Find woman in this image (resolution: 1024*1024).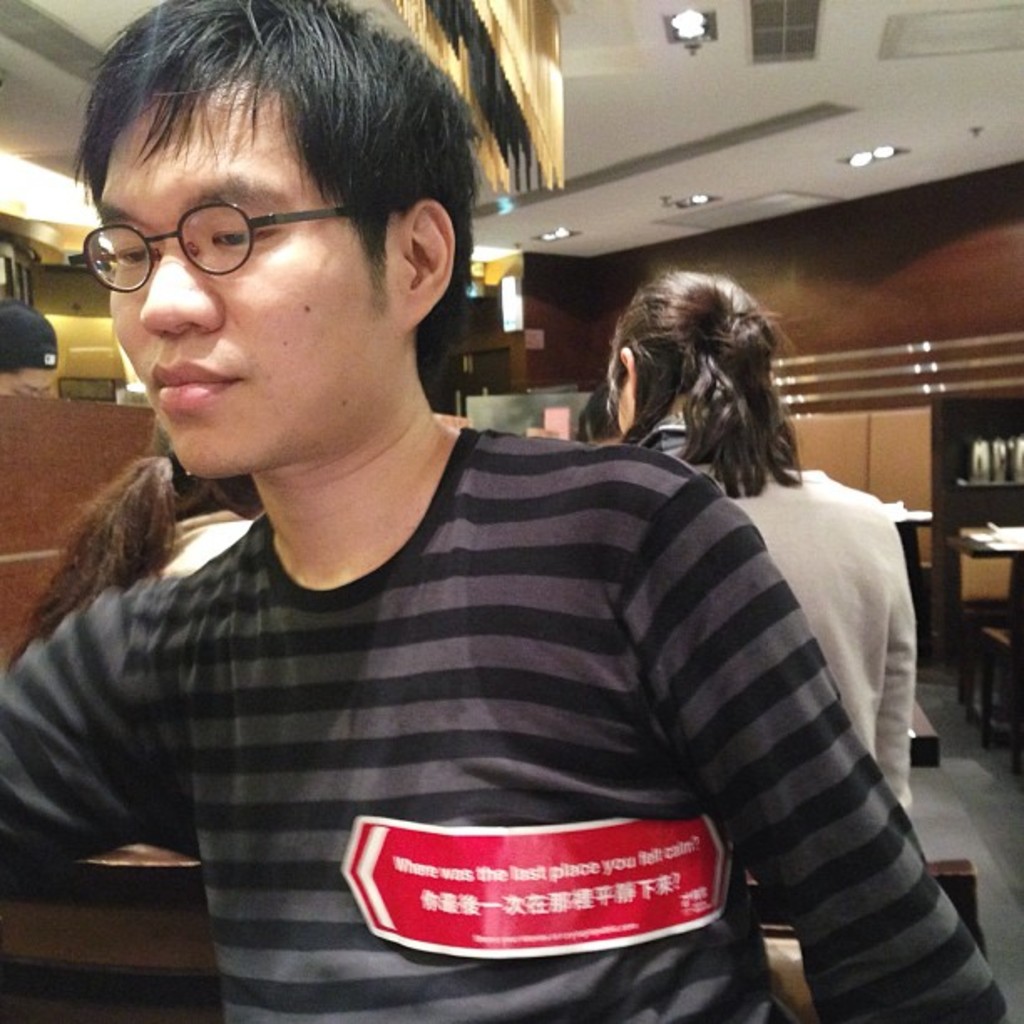
(left=604, top=264, right=919, bottom=817).
